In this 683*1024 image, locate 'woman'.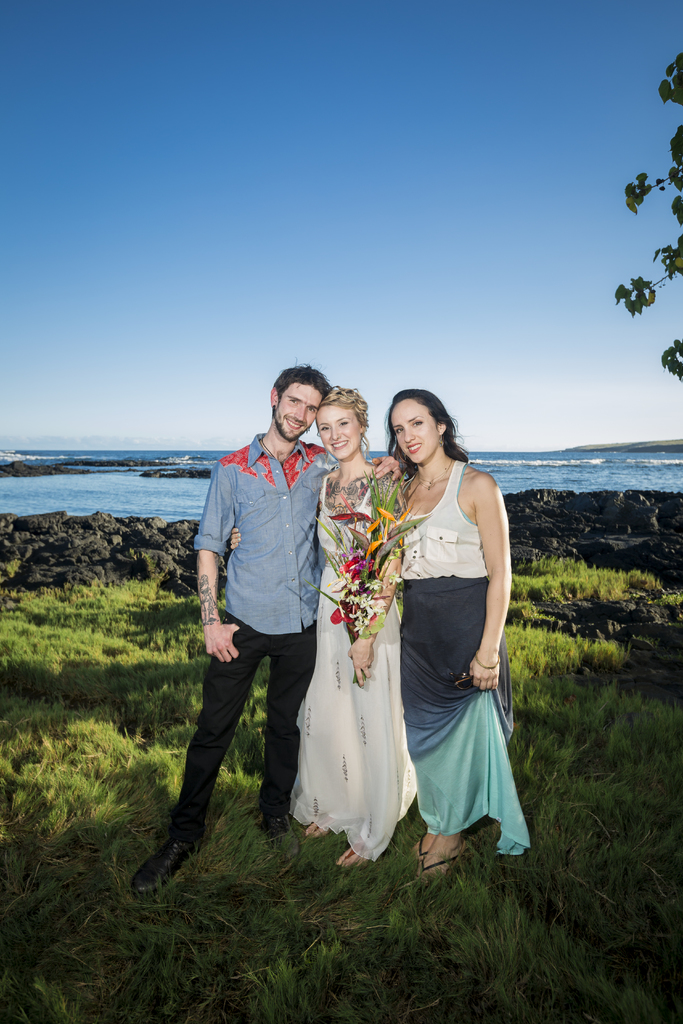
Bounding box: pyautogui.locateOnScreen(225, 379, 426, 860).
